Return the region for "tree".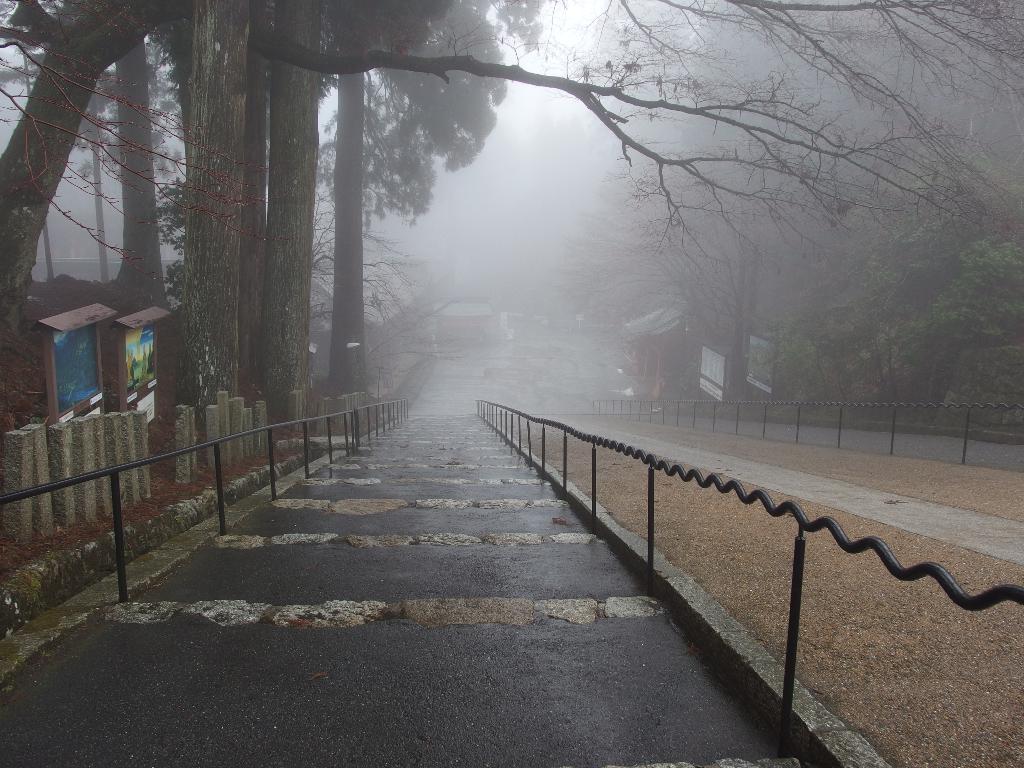
left=36, top=47, right=180, bottom=300.
